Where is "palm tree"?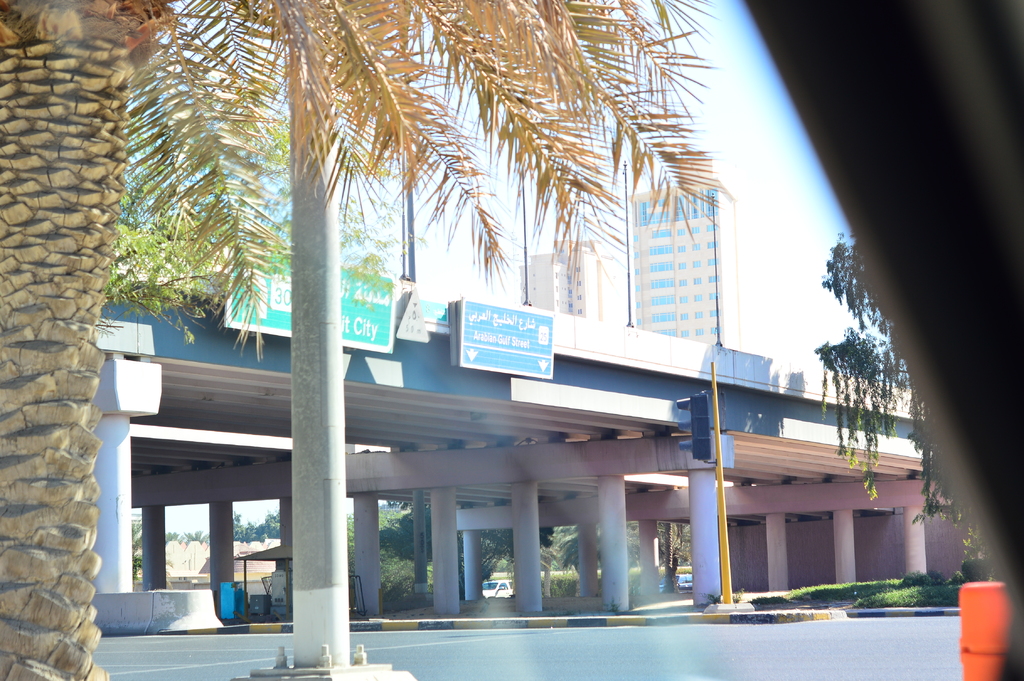
0, 0, 732, 680.
